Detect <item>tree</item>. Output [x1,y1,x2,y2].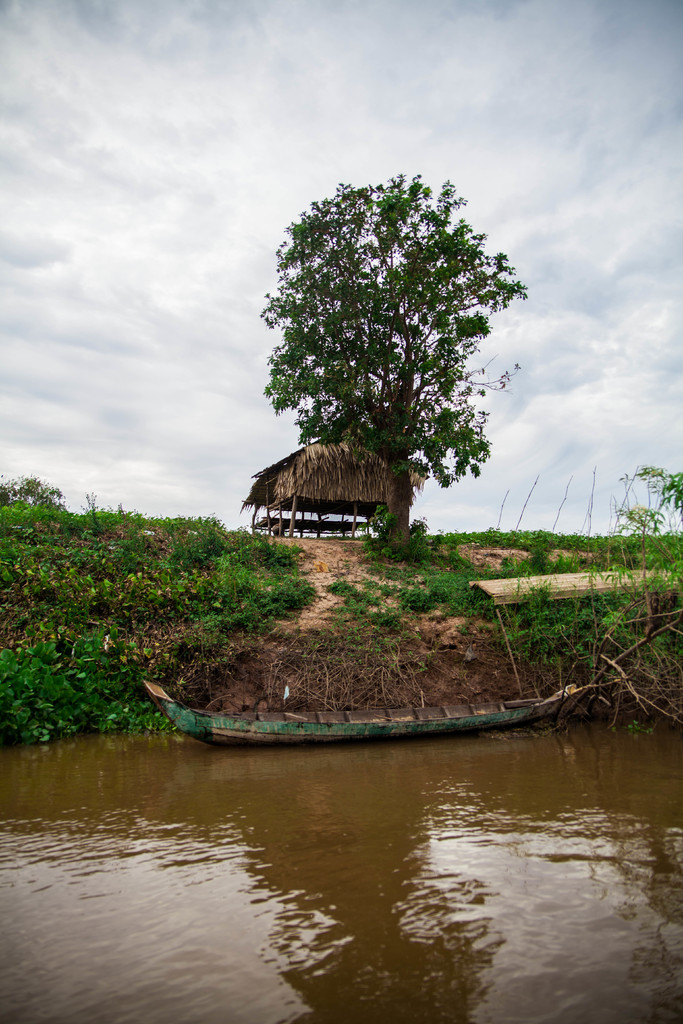
[252,156,527,551].
